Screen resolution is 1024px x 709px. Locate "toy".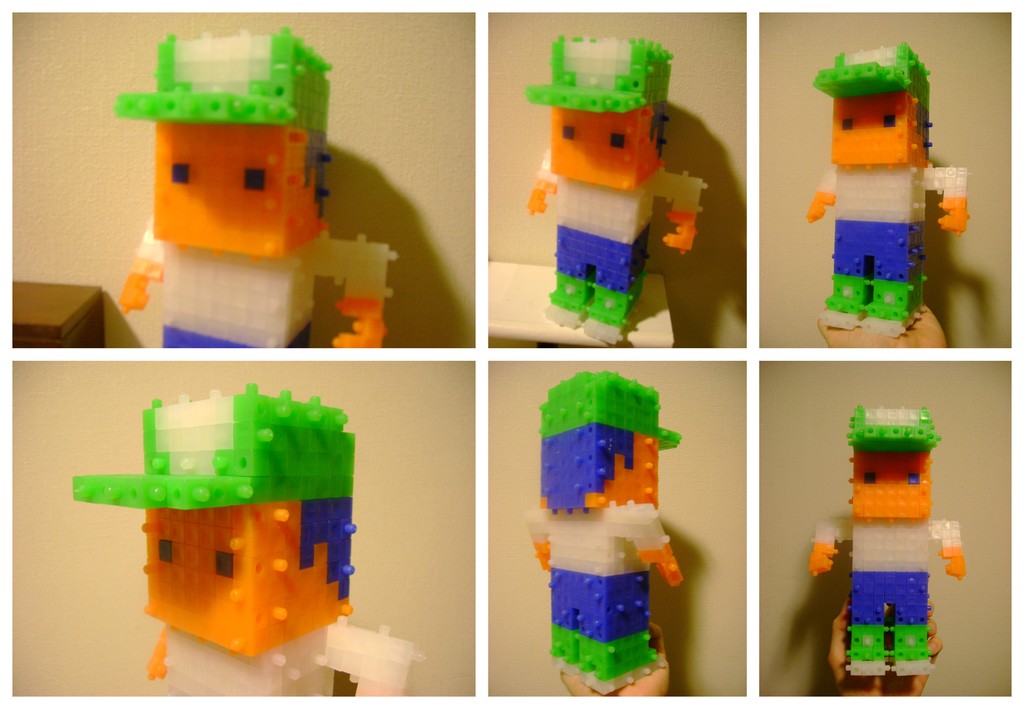
[left=805, top=402, right=964, bottom=681].
